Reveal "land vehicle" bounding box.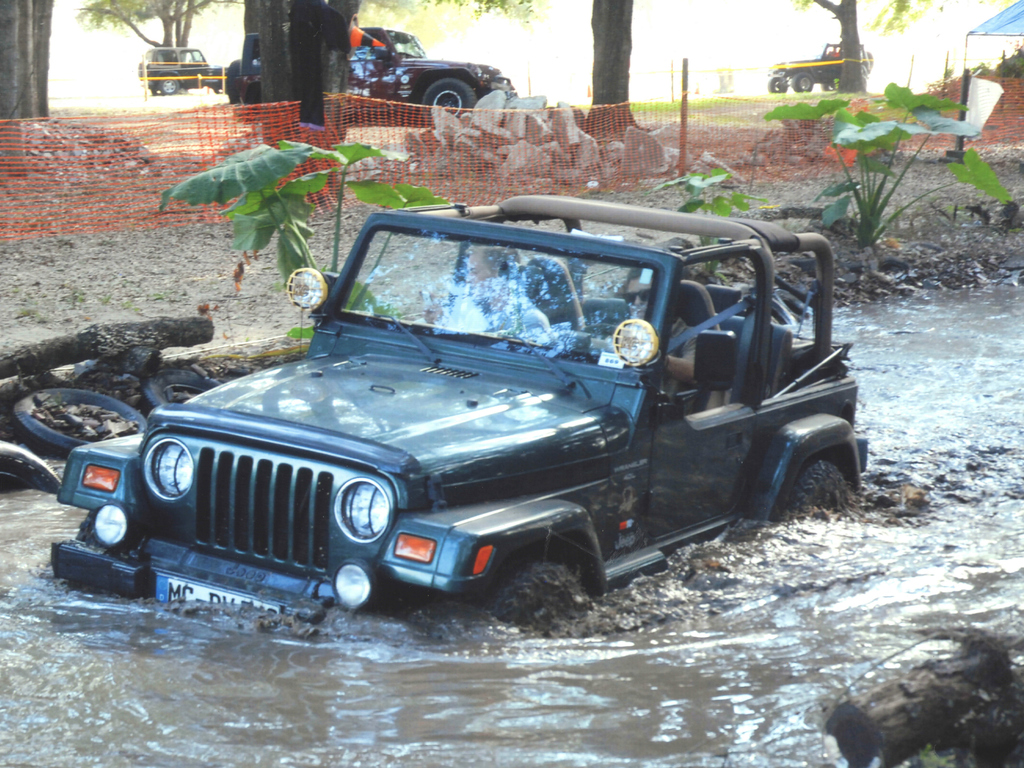
Revealed: left=88, top=169, right=876, bottom=616.
